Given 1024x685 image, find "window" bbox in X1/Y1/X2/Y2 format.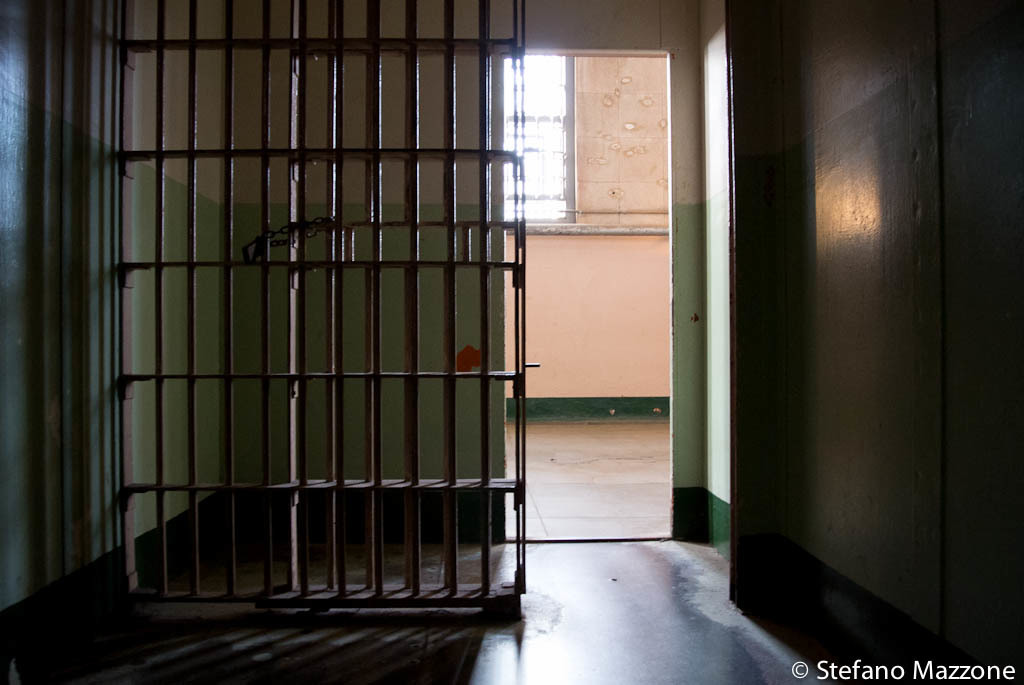
503/50/572/225.
